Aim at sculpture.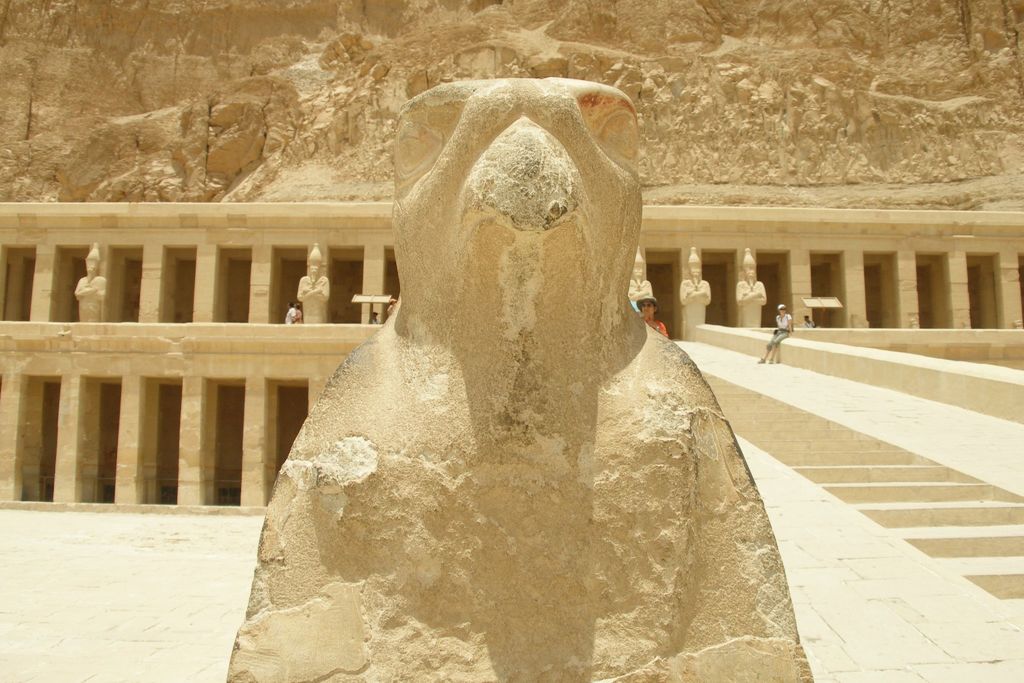
Aimed at {"x1": 678, "y1": 247, "x2": 710, "y2": 329}.
